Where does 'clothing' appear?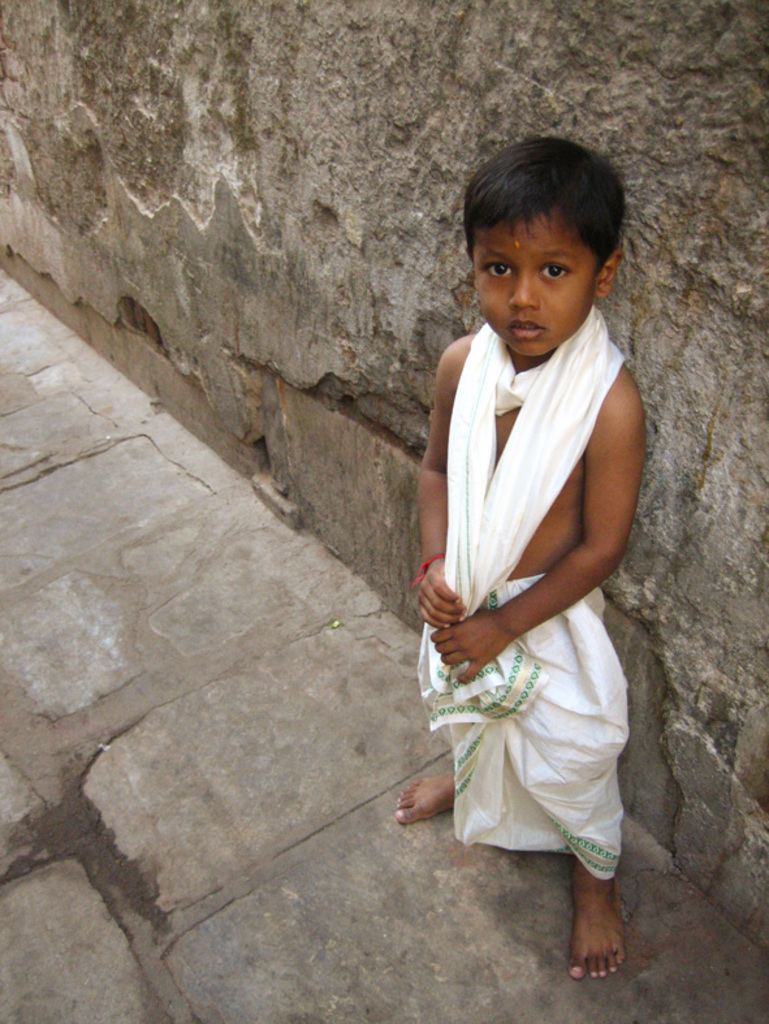
Appears at <bbox>402, 320, 635, 898</bbox>.
